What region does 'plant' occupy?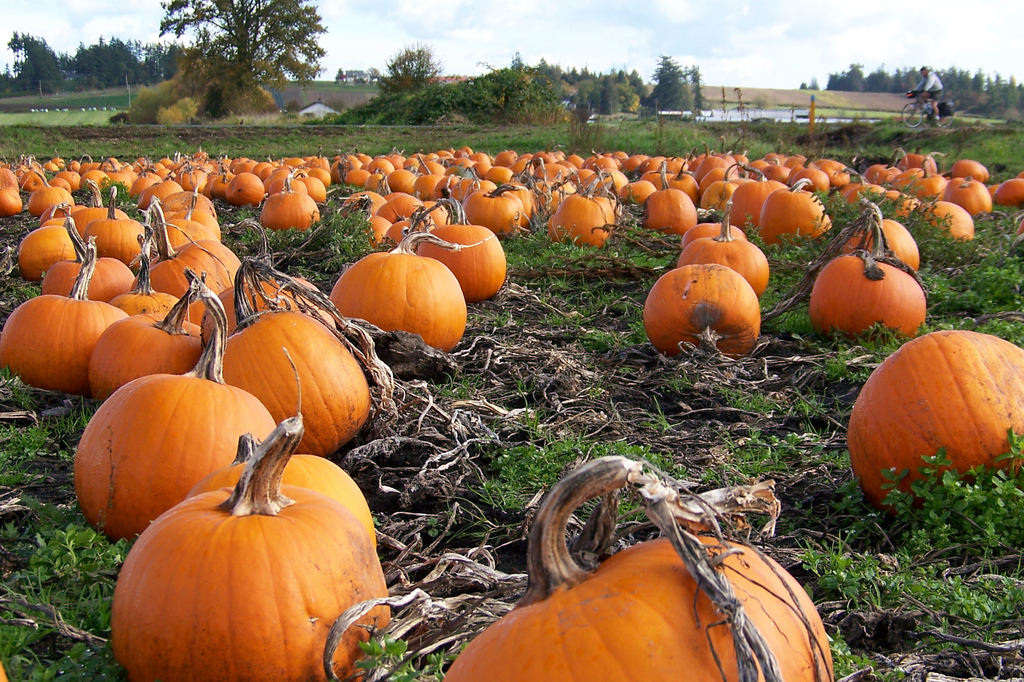
657, 108, 671, 152.
